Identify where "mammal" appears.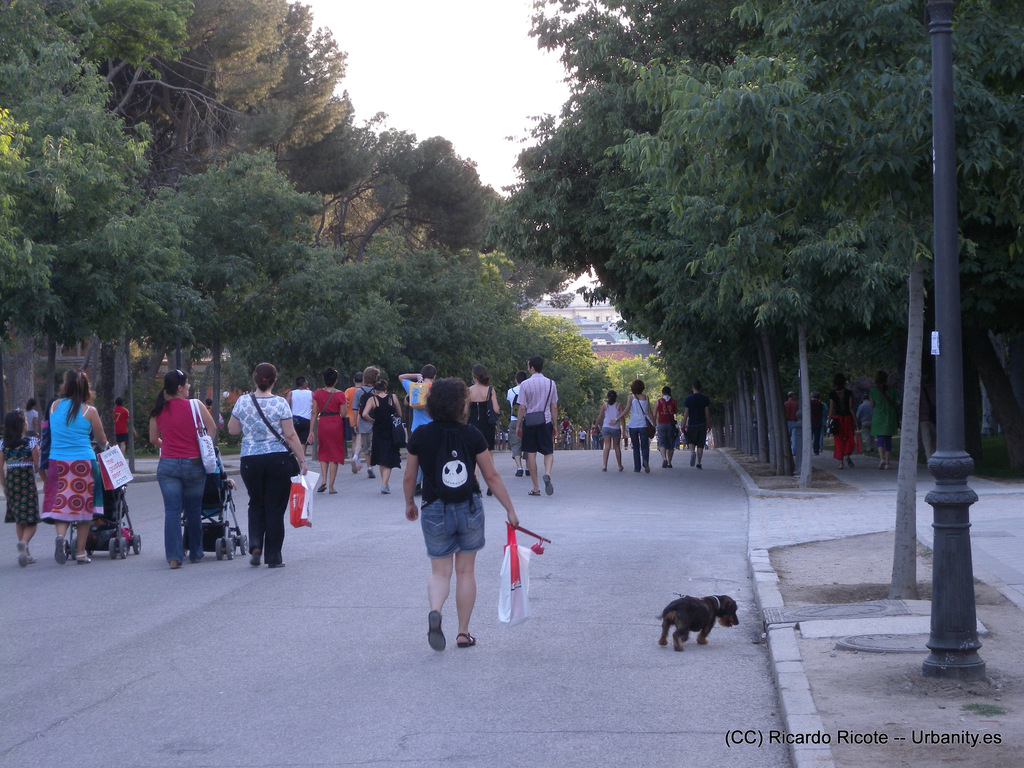
Appears at <region>676, 383, 718, 466</region>.
